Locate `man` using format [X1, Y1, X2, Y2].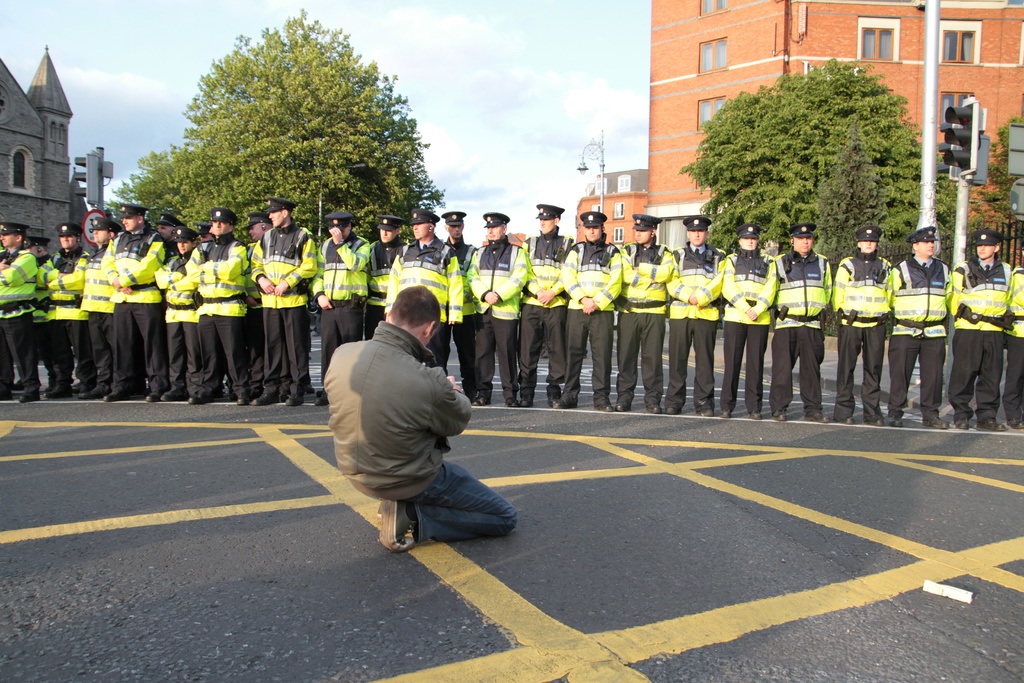
[244, 195, 319, 407].
